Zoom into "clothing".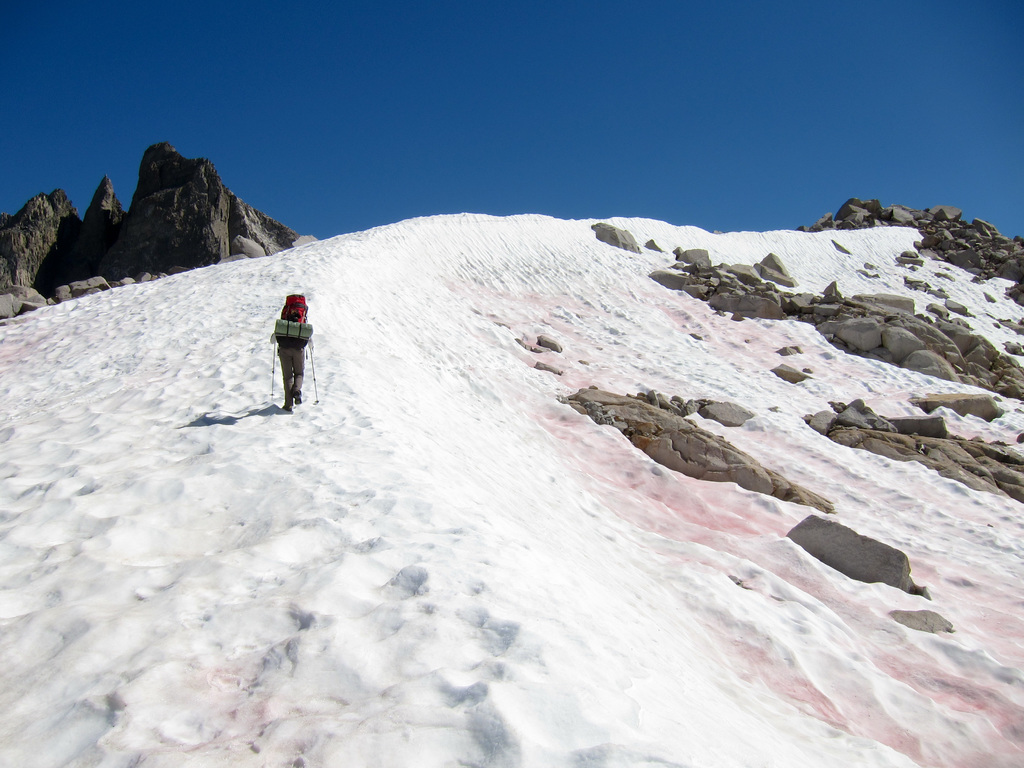
Zoom target: (286,303,306,436).
